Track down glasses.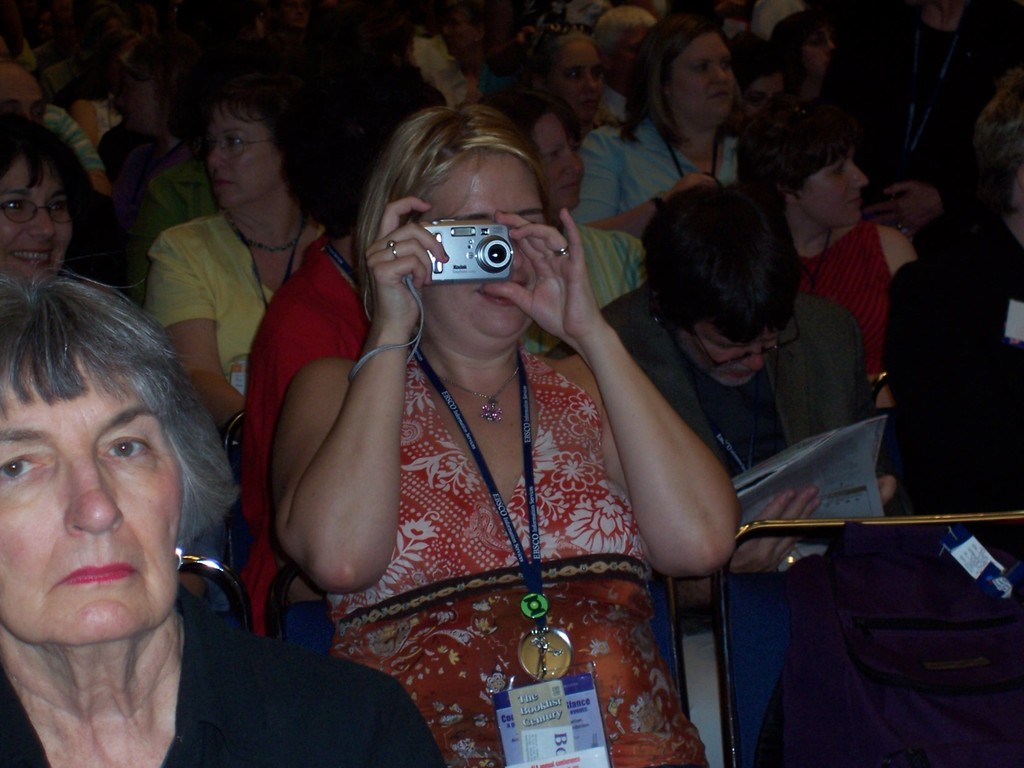
Tracked to box=[0, 198, 85, 222].
